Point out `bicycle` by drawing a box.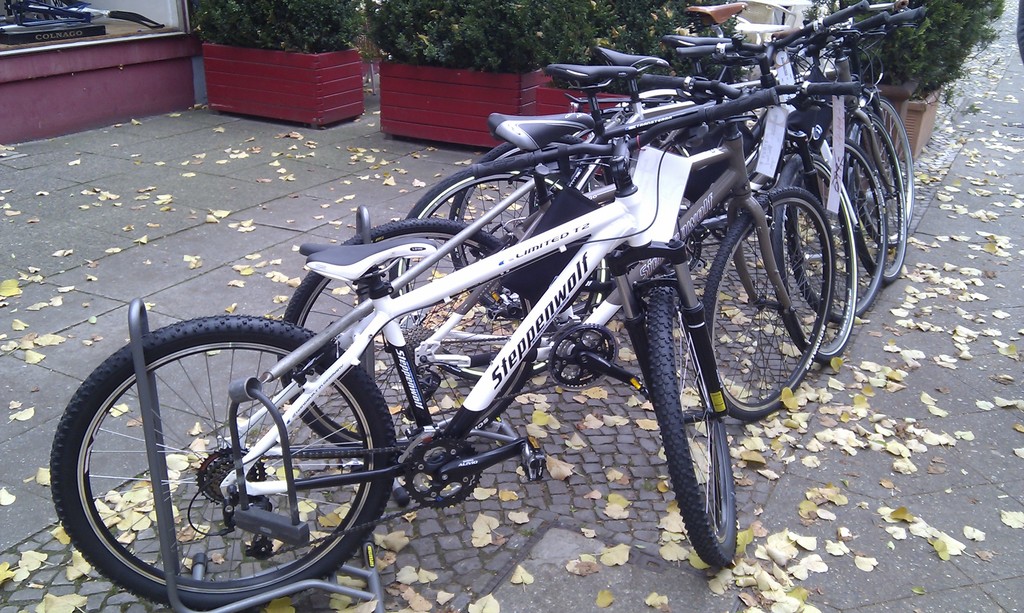
(x1=51, y1=83, x2=774, y2=607).
